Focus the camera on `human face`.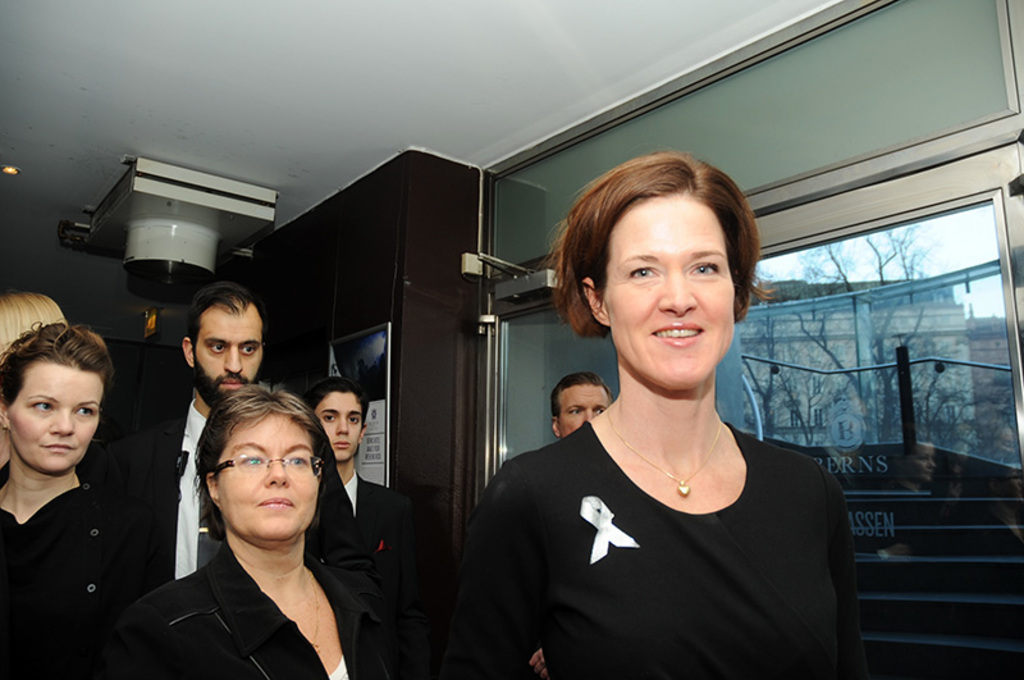
Focus region: (603, 191, 736, 392).
